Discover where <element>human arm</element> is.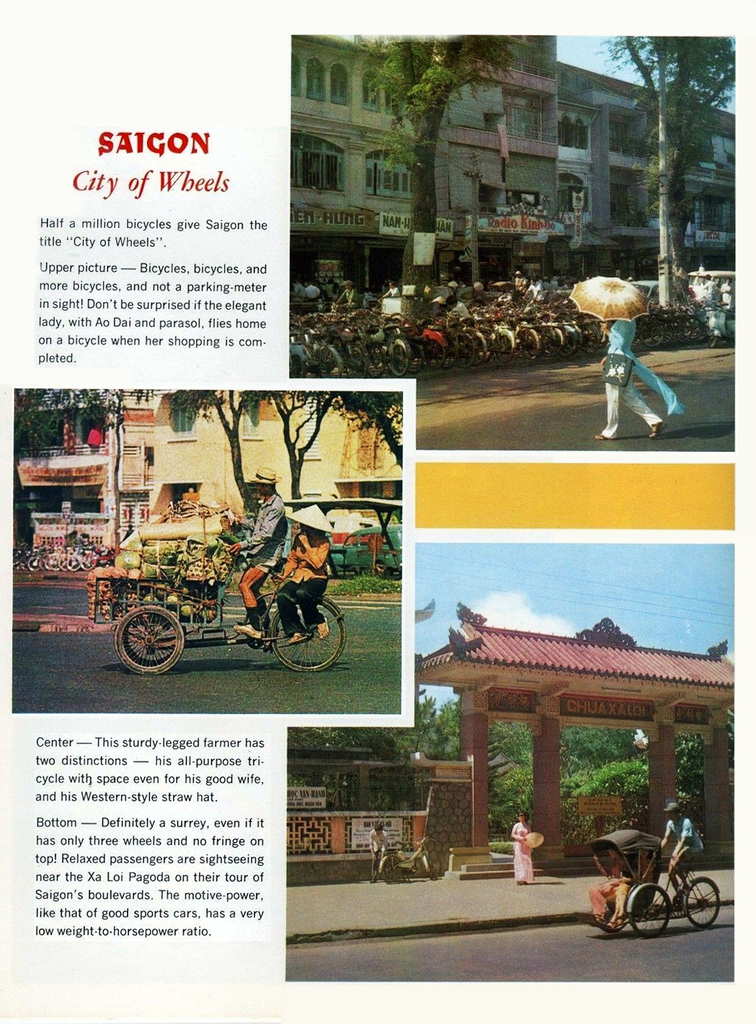
Discovered at 379 831 386 861.
